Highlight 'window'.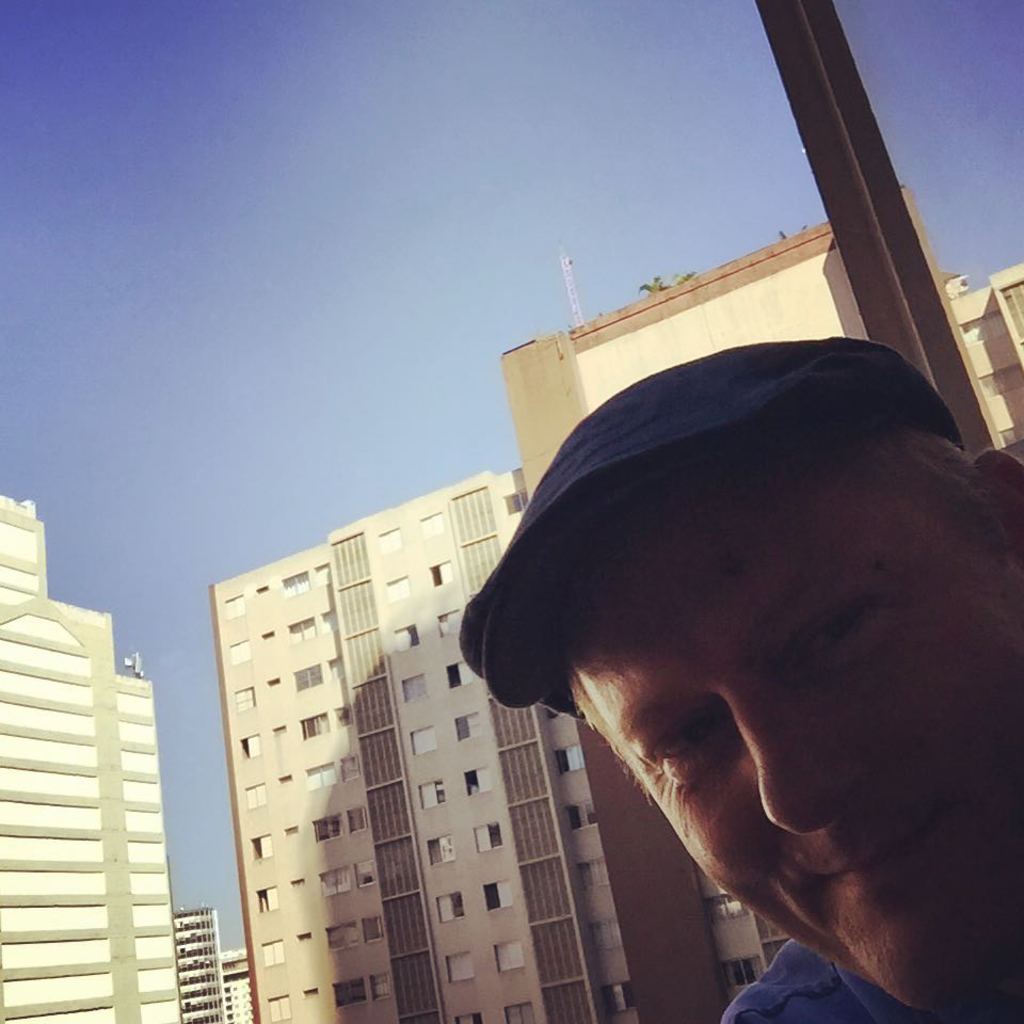
Highlighted region: bbox=[502, 484, 529, 515].
